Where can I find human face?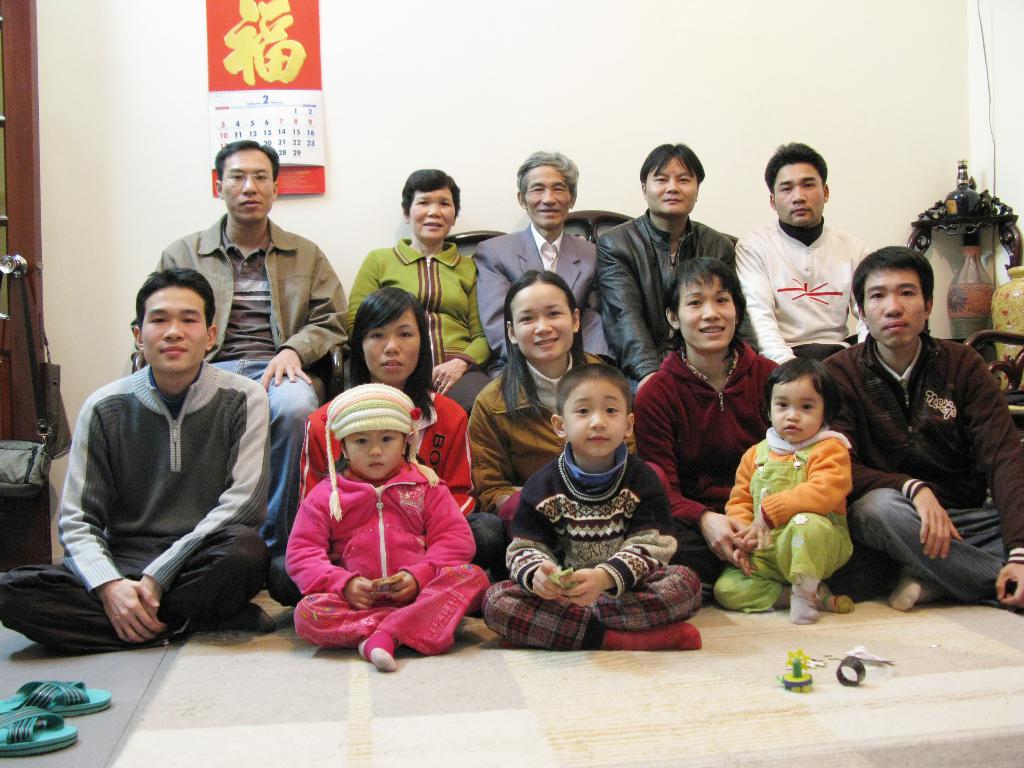
You can find it at BBox(144, 286, 207, 372).
